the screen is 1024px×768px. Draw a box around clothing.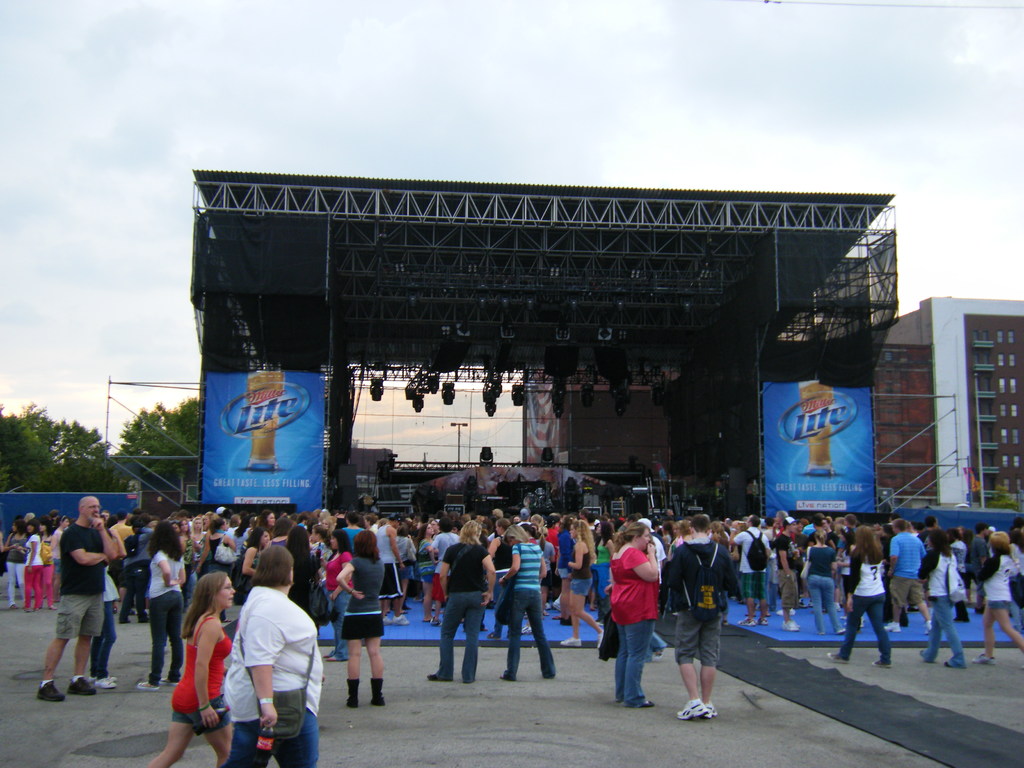
pyautogui.locateOnScreen(801, 541, 832, 581).
